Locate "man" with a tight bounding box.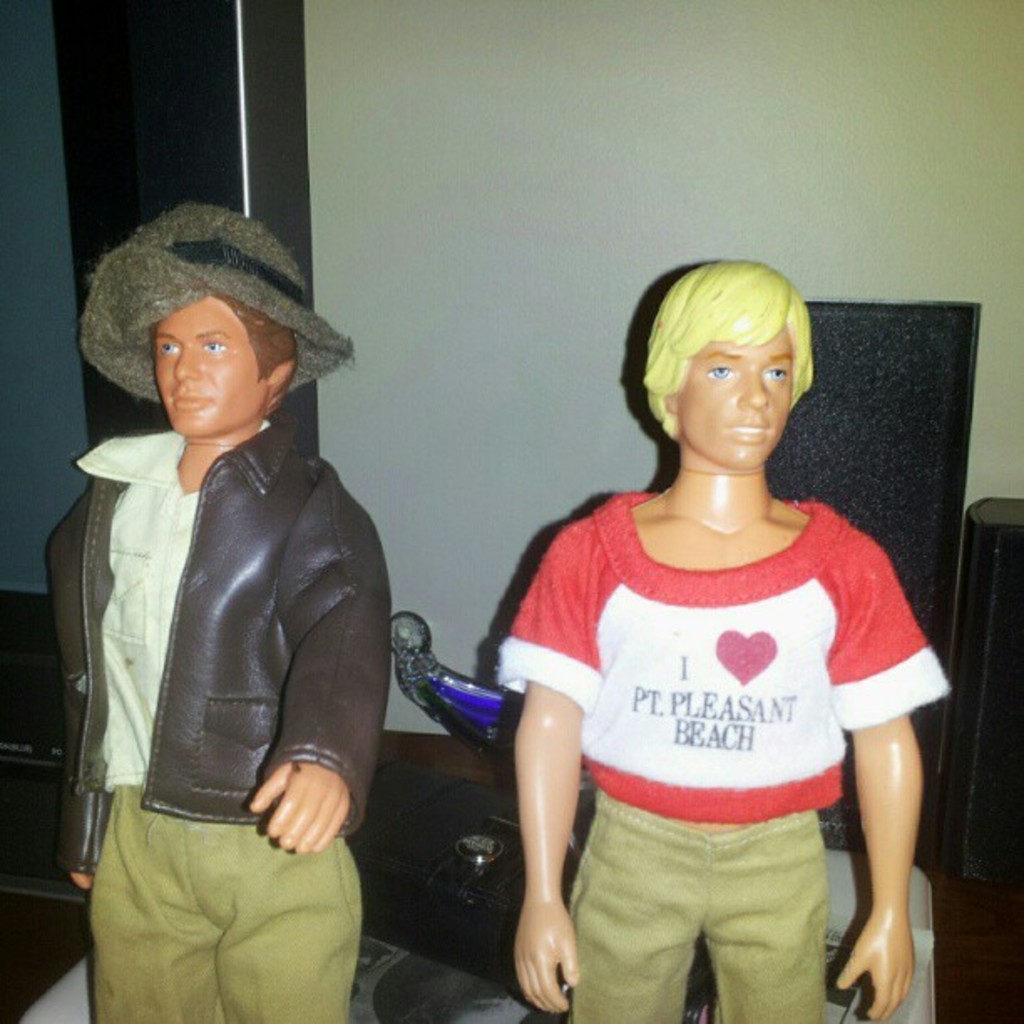
502, 248, 965, 1022.
